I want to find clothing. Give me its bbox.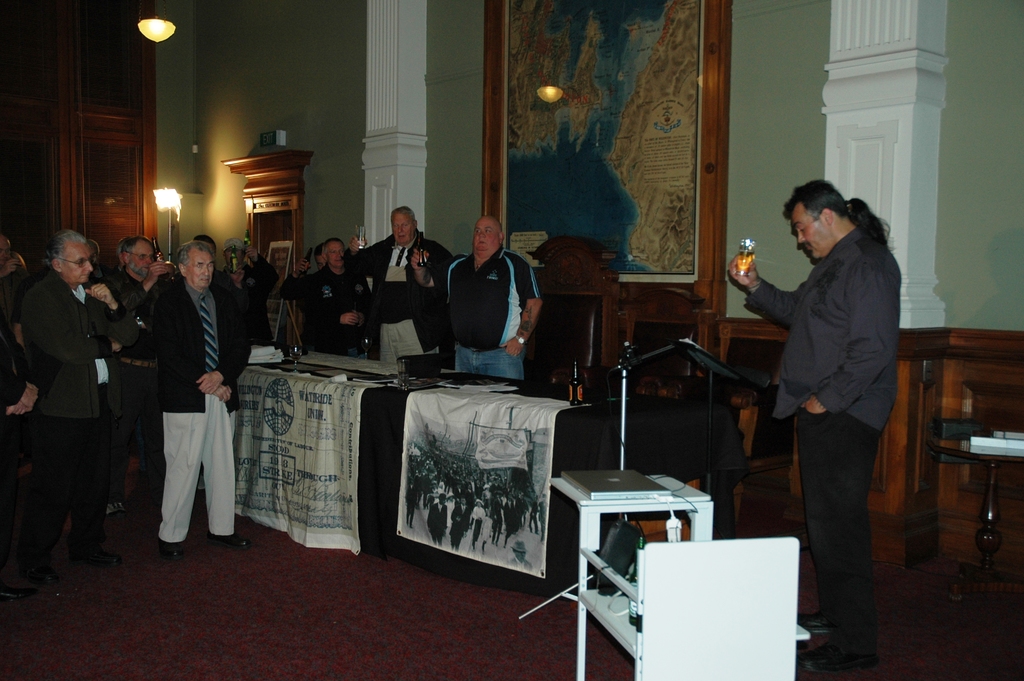
350, 224, 451, 363.
